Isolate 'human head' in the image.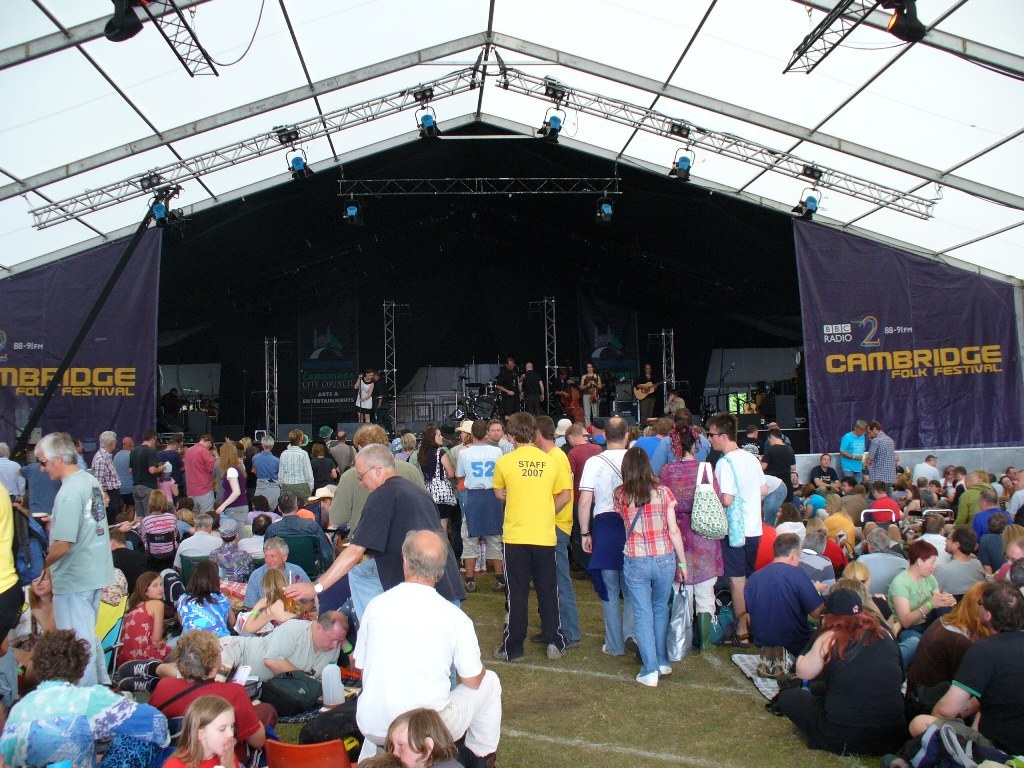
Isolated region: box=[374, 371, 380, 381].
